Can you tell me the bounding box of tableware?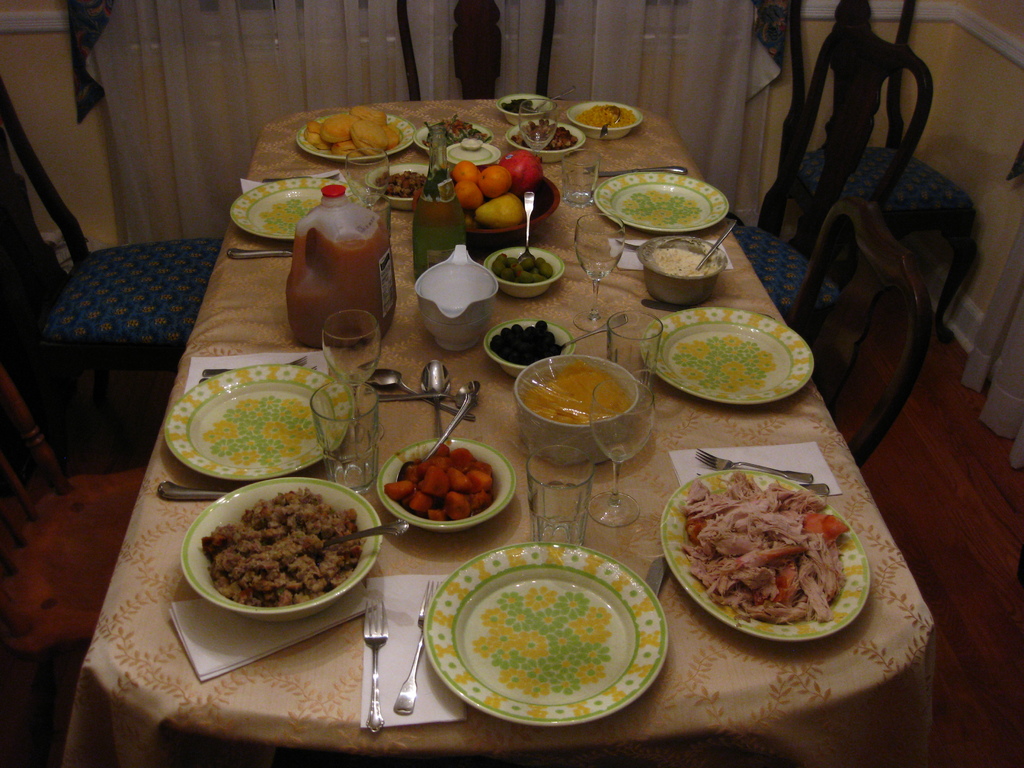
box=[693, 447, 813, 484].
